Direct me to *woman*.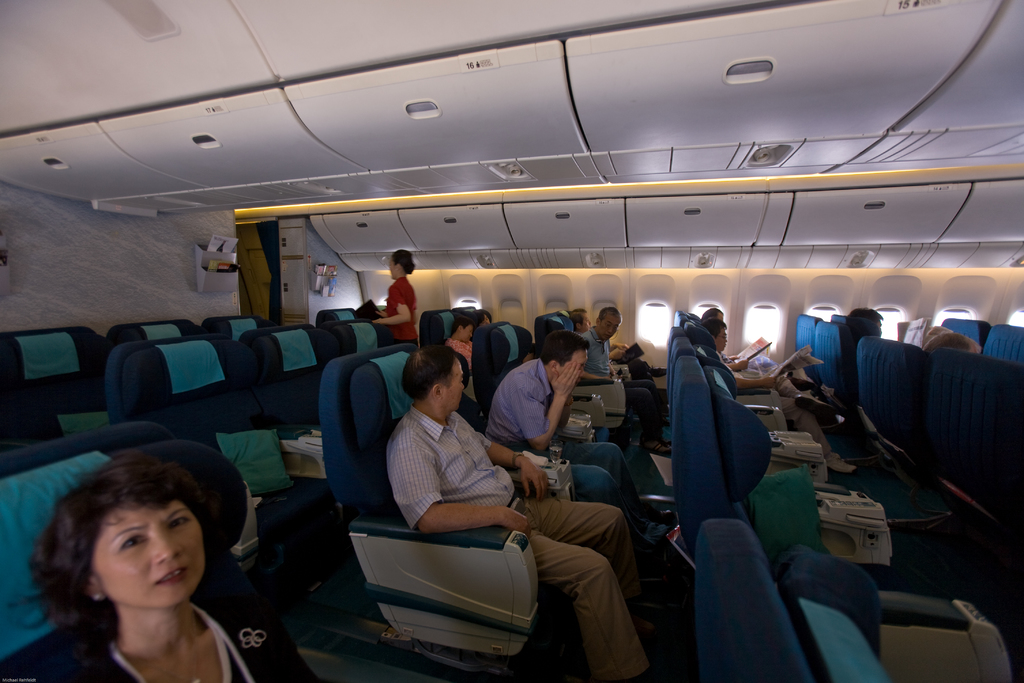
Direction: box=[374, 251, 428, 352].
